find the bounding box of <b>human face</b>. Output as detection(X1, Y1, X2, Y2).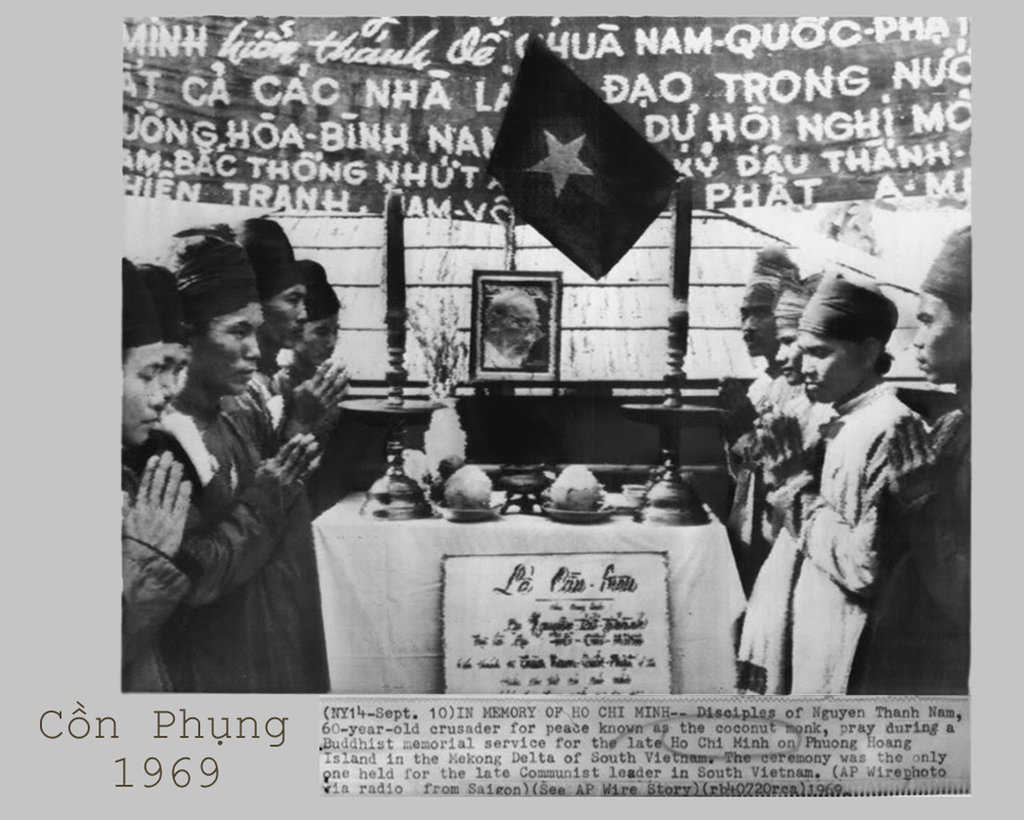
detection(211, 305, 268, 396).
